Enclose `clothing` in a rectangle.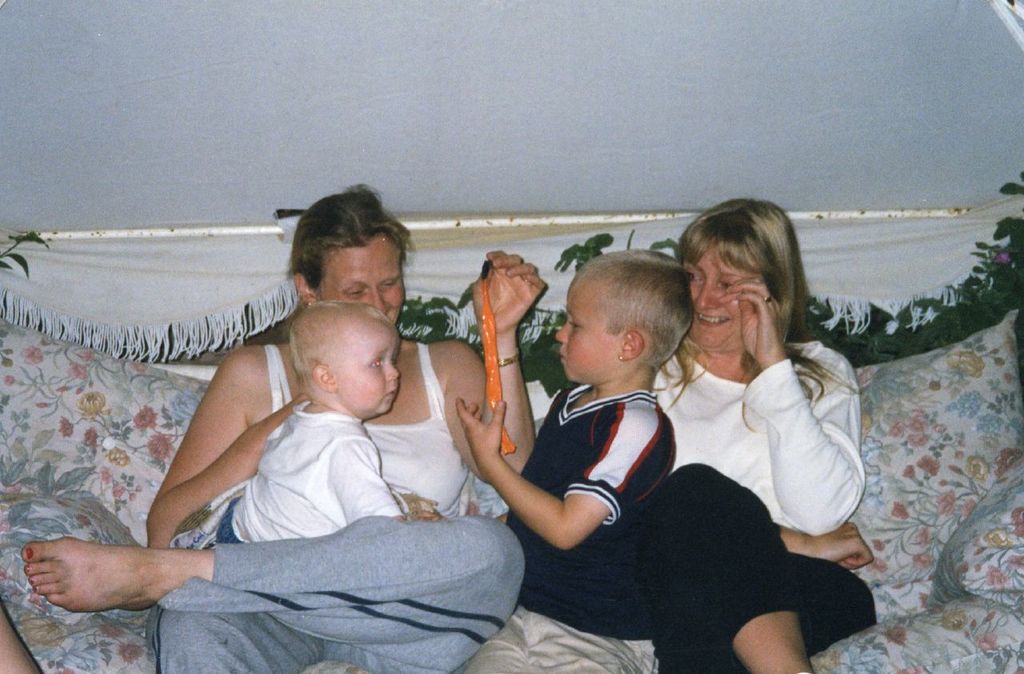
<box>468,379,676,673</box>.
